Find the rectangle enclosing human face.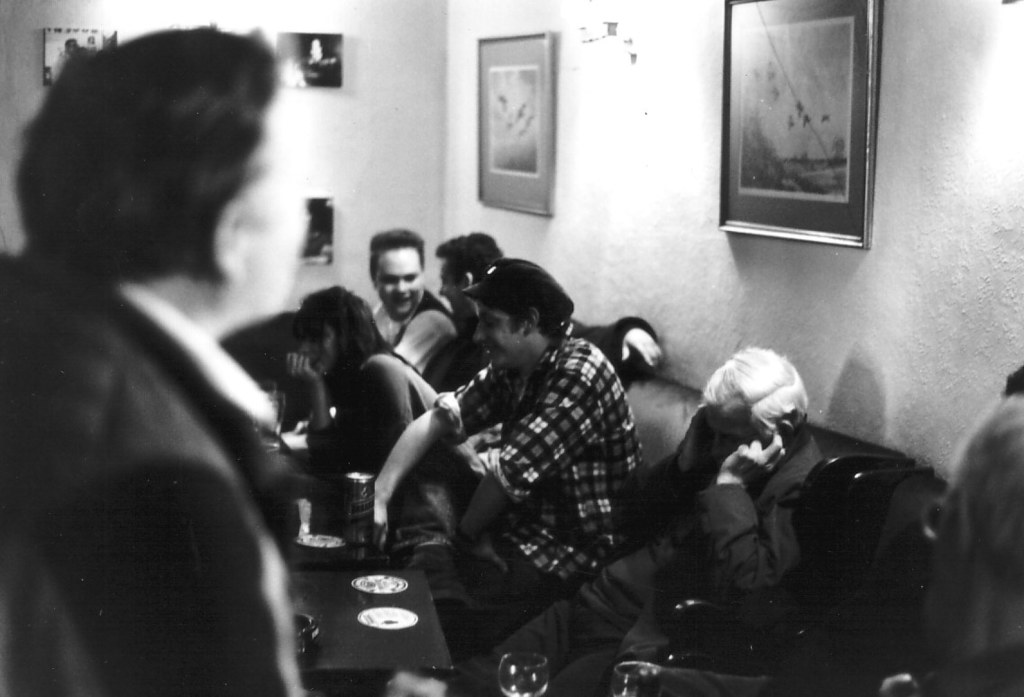
BBox(297, 323, 338, 374).
